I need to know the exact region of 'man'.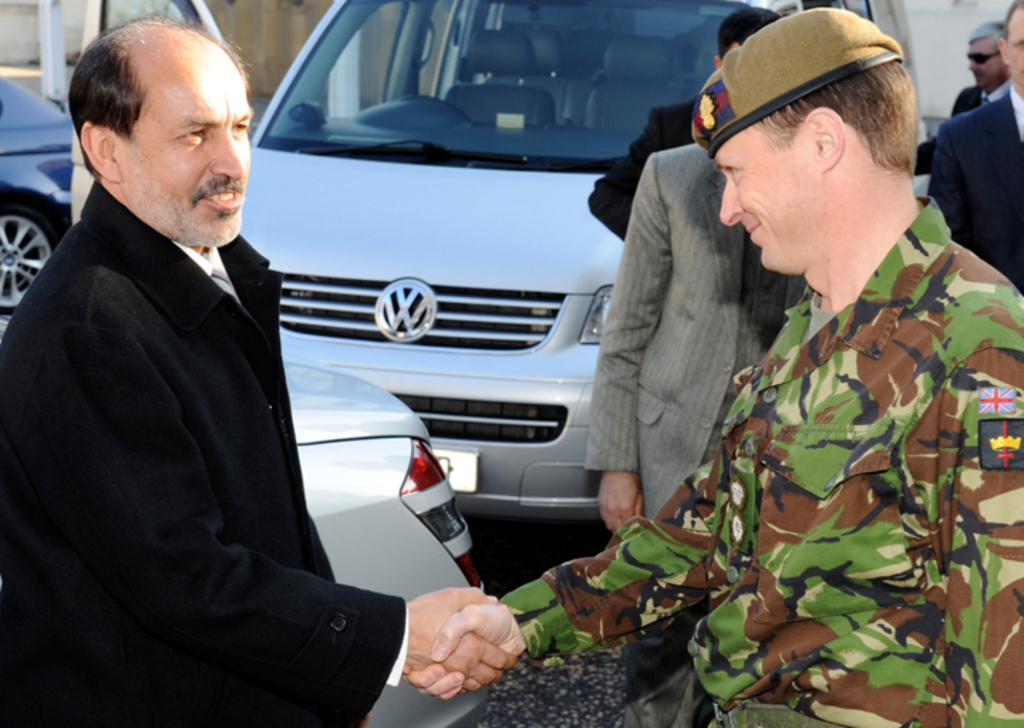
Region: locate(0, 13, 512, 727).
